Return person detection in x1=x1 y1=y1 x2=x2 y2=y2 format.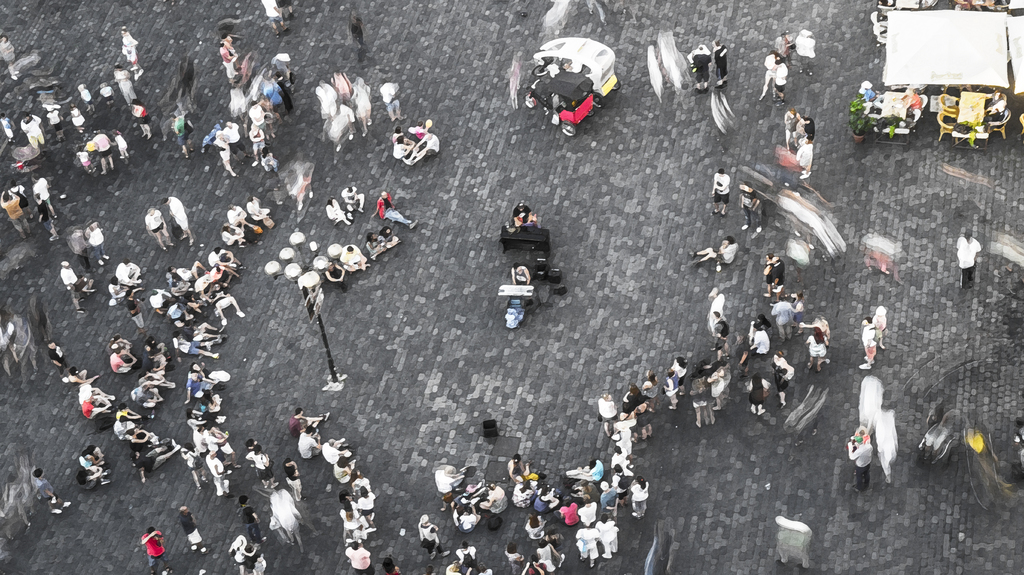
x1=86 y1=439 x2=107 y2=464.
